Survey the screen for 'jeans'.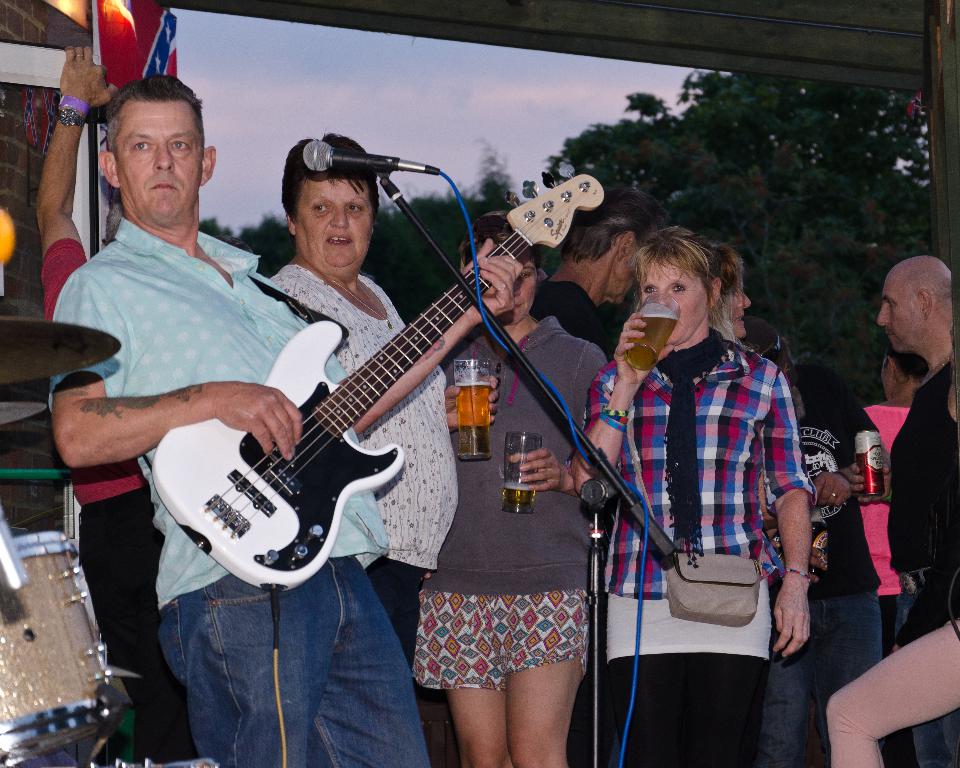
Survey found: <bbox>894, 563, 944, 767</bbox>.
